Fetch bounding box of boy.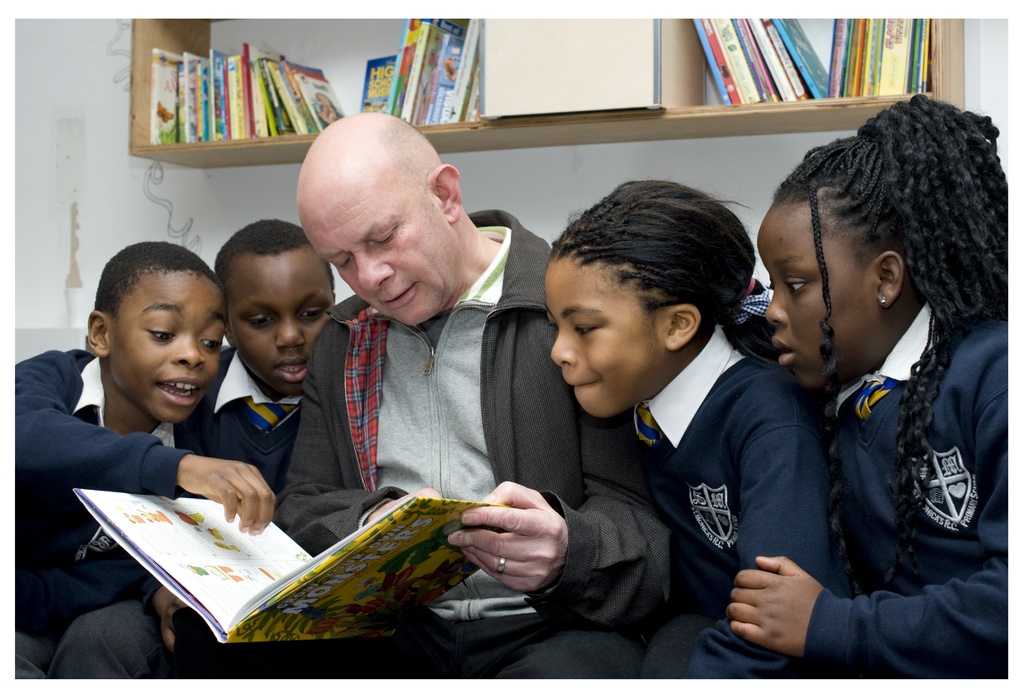
Bbox: BBox(200, 221, 340, 497).
